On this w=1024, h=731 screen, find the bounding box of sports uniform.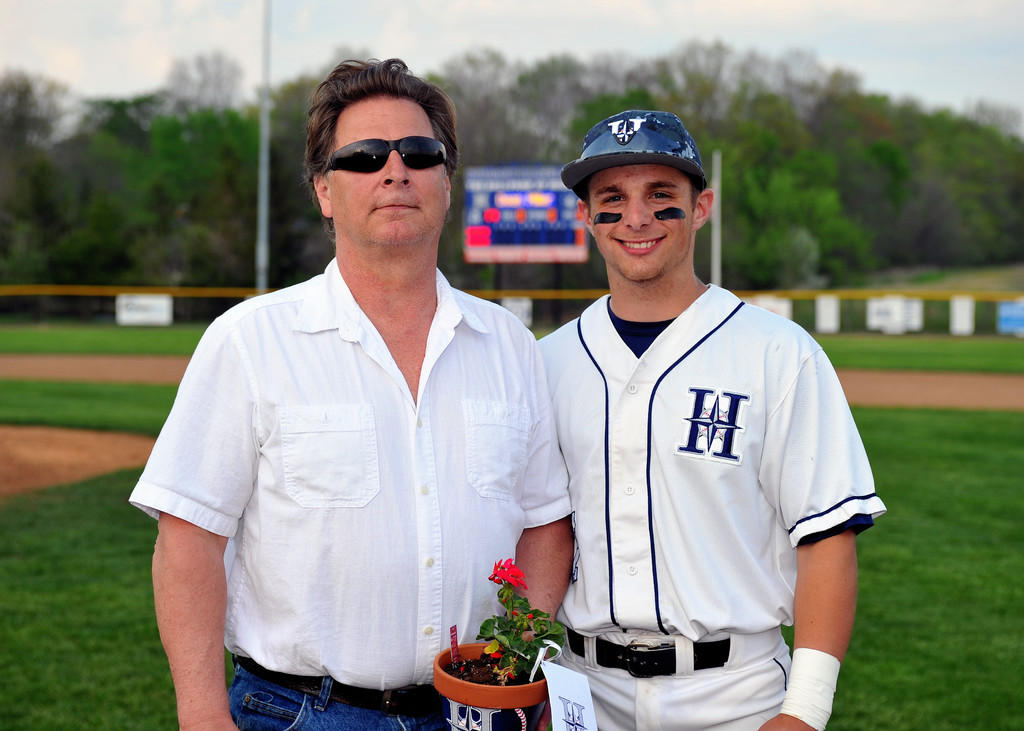
Bounding box: [left=520, top=121, right=874, bottom=730].
